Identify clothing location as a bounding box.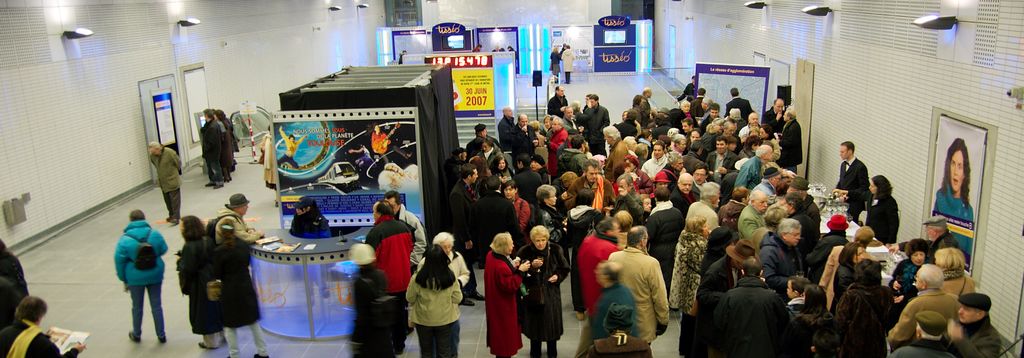
l=276, t=152, r=299, b=169.
